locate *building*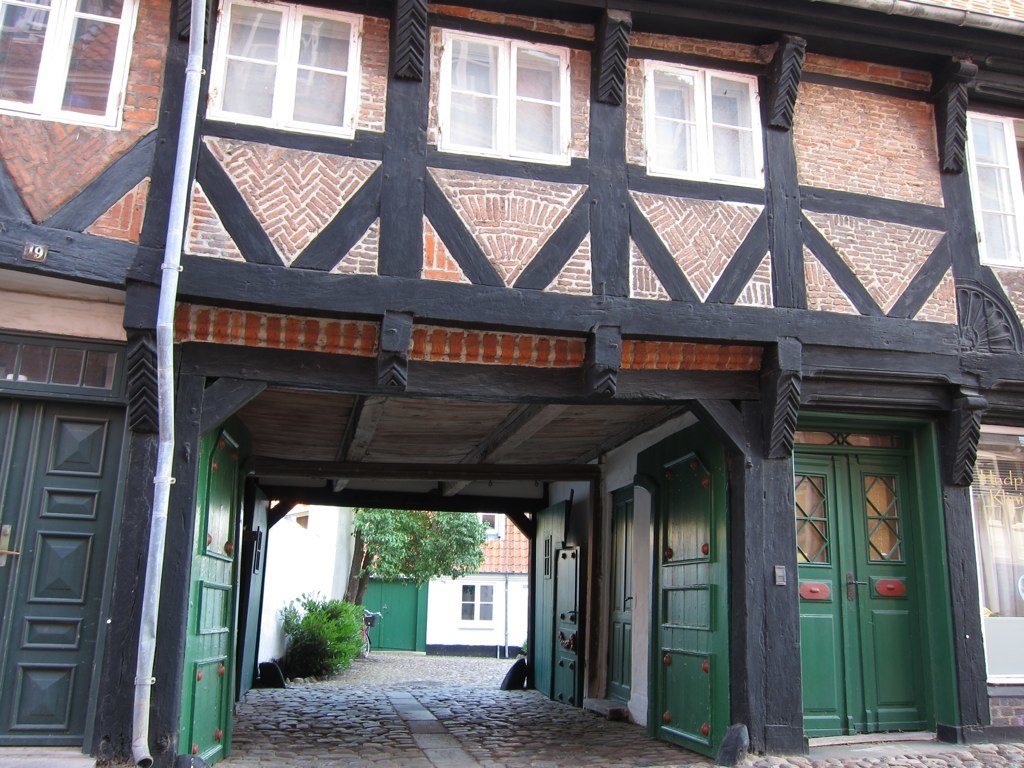
[x1=0, y1=0, x2=1022, y2=766]
